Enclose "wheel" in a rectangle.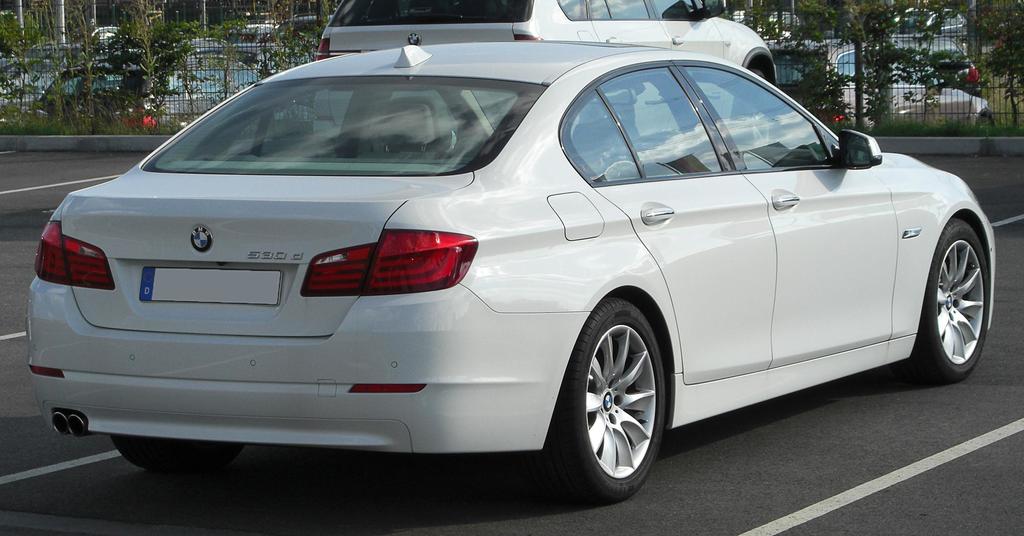
x1=899, y1=219, x2=988, y2=379.
